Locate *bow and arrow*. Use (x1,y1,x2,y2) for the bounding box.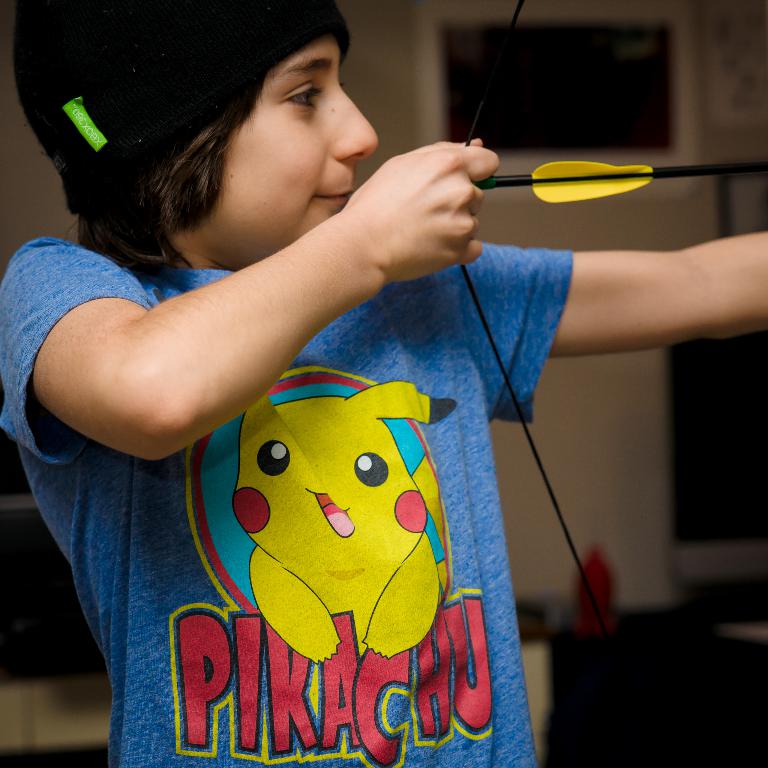
(448,162,767,192).
